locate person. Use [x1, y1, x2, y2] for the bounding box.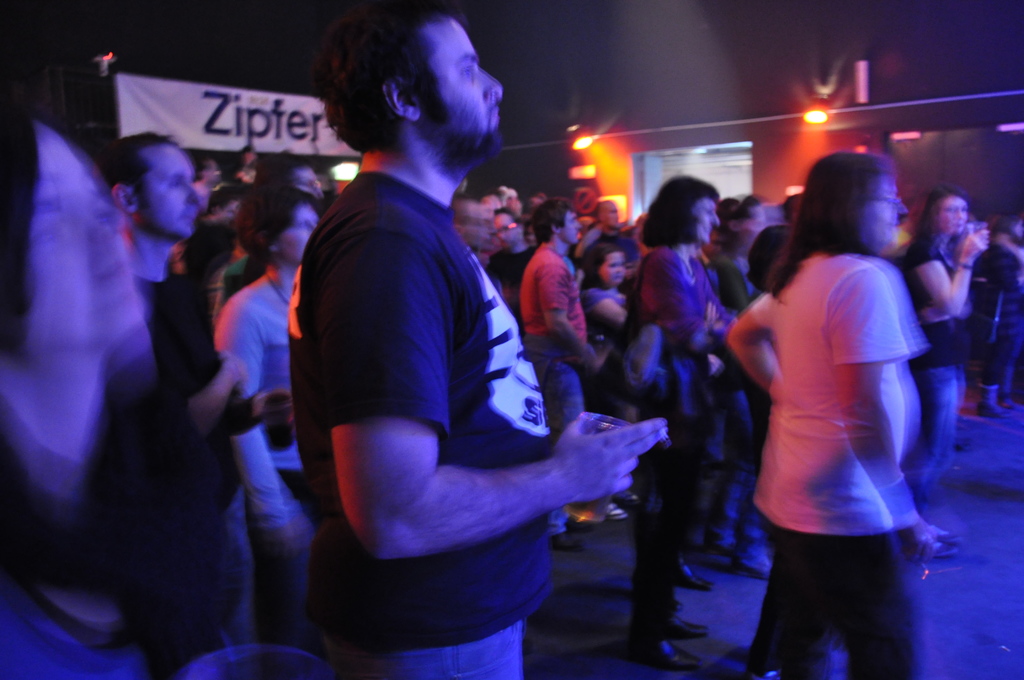
[623, 174, 737, 668].
